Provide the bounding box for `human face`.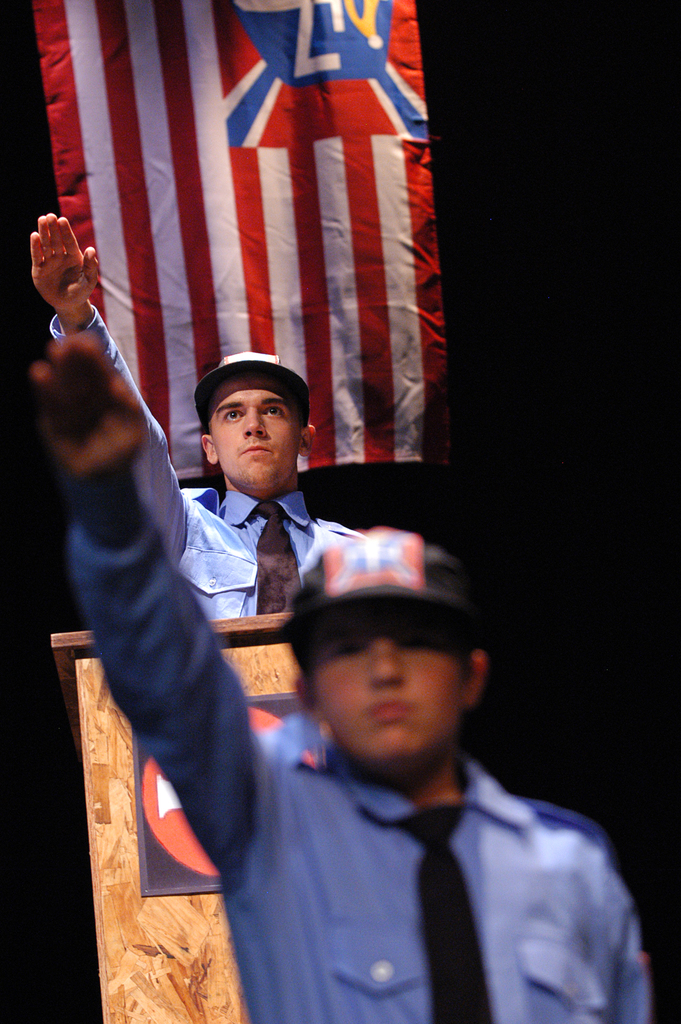
locate(309, 597, 466, 765).
